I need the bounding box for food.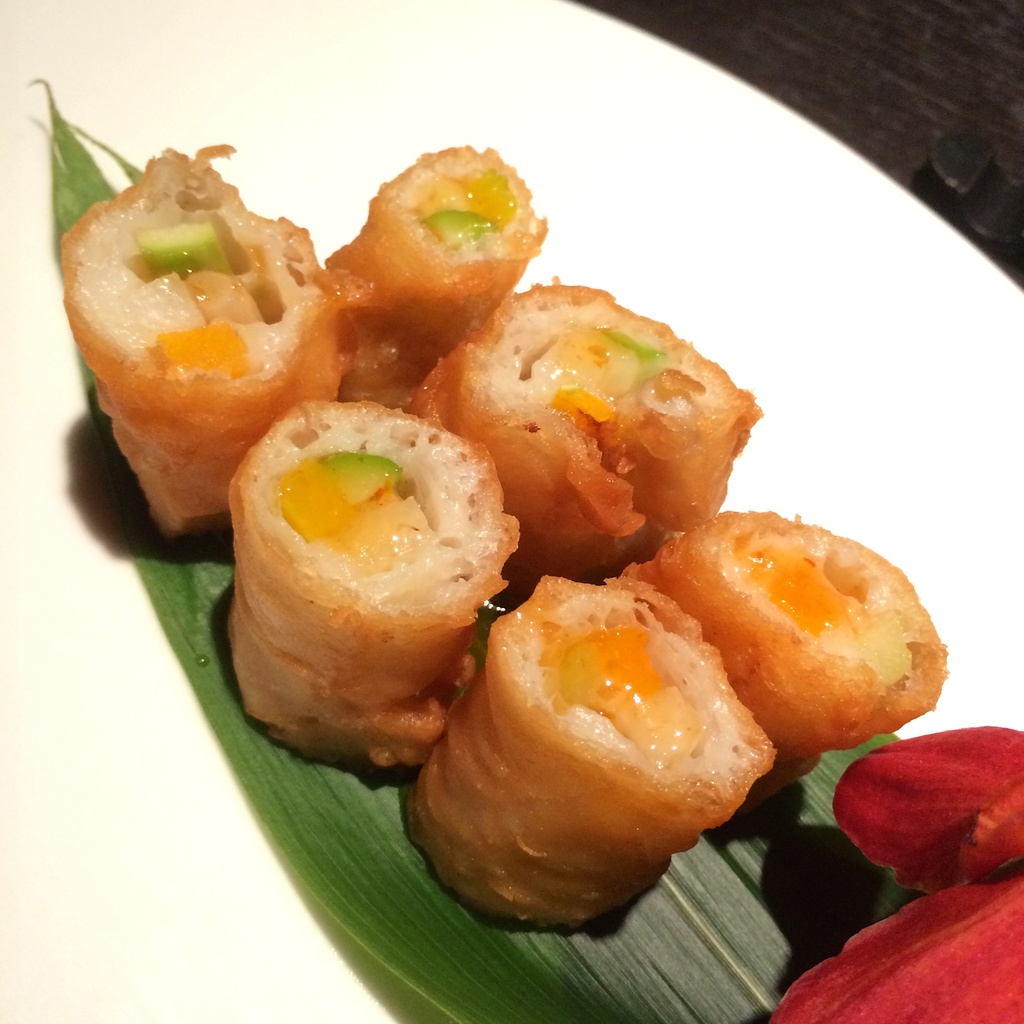
Here it is: region(70, 136, 352, 533).
